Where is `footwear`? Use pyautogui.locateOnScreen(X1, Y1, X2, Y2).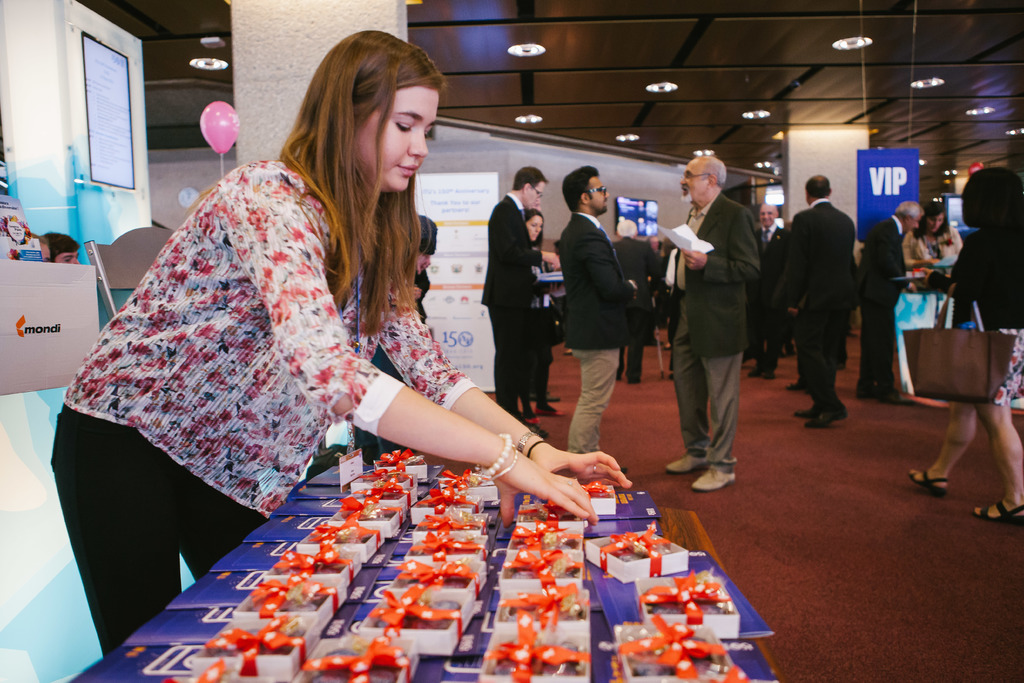
pyautogui.locateOnScreen(687, 469, 738, 497).
